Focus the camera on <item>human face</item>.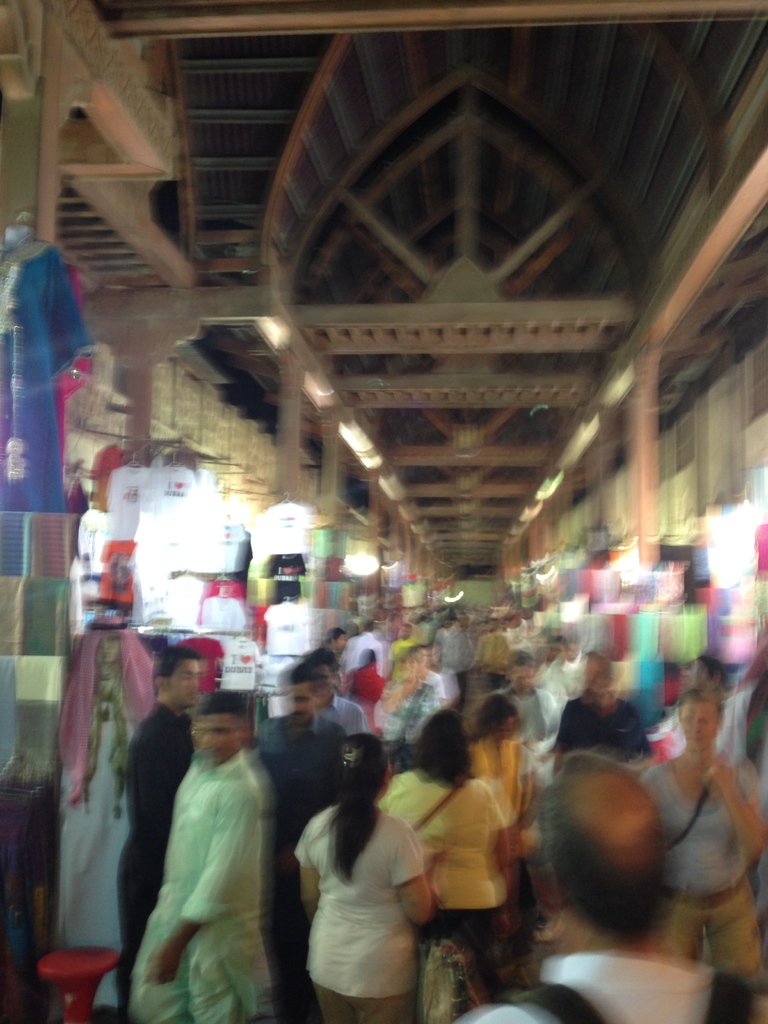
Focus region: left=680, top=707, right=718, bottom=753.
